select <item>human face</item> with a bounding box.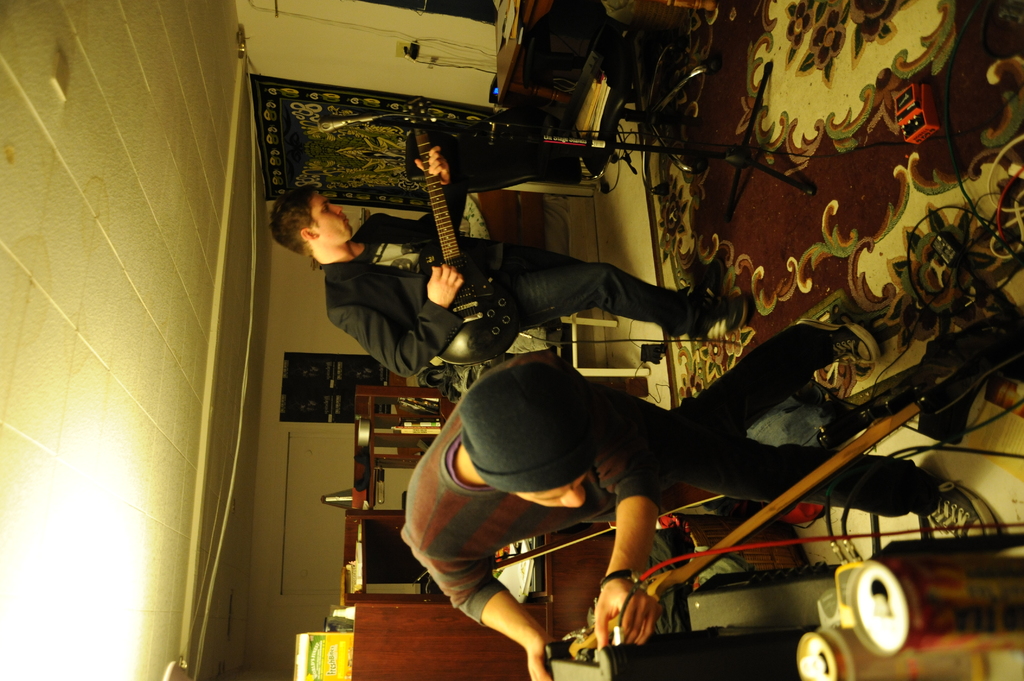
bbox(310, 188, 352, 238).
